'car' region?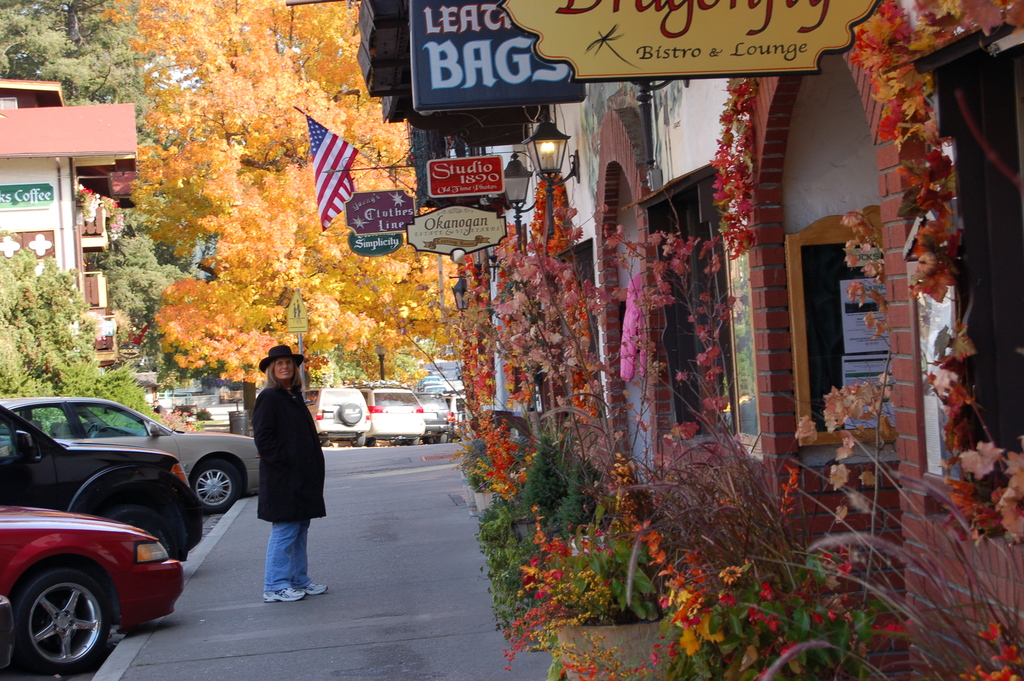
0, 498, 183, 680
